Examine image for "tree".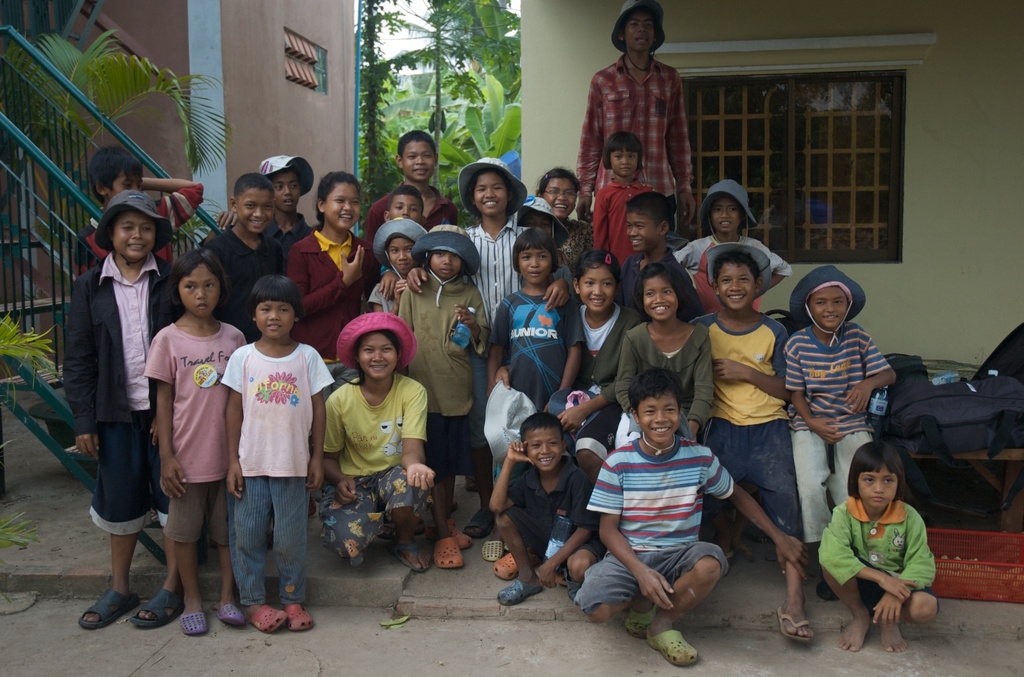
Examination result: 354:0:526:230.
